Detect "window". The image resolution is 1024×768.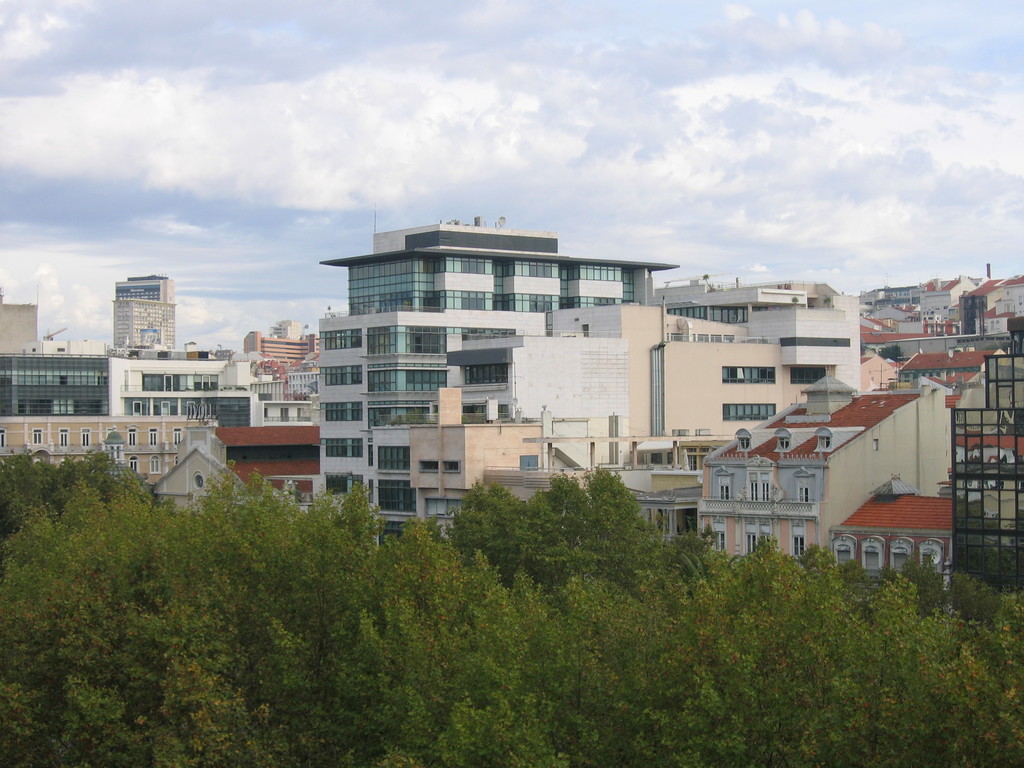
bbox=[721, 484, 730, 500].
